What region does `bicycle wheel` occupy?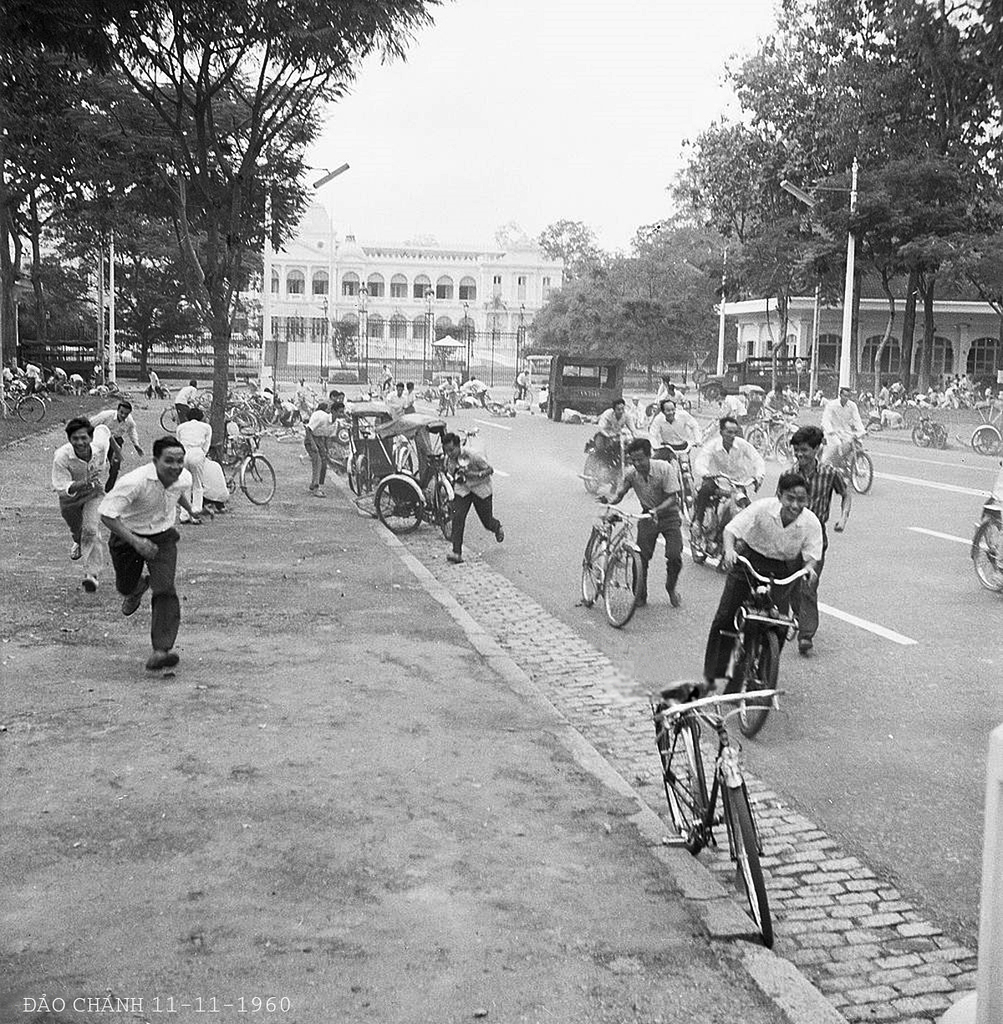
850,451,873,493.
